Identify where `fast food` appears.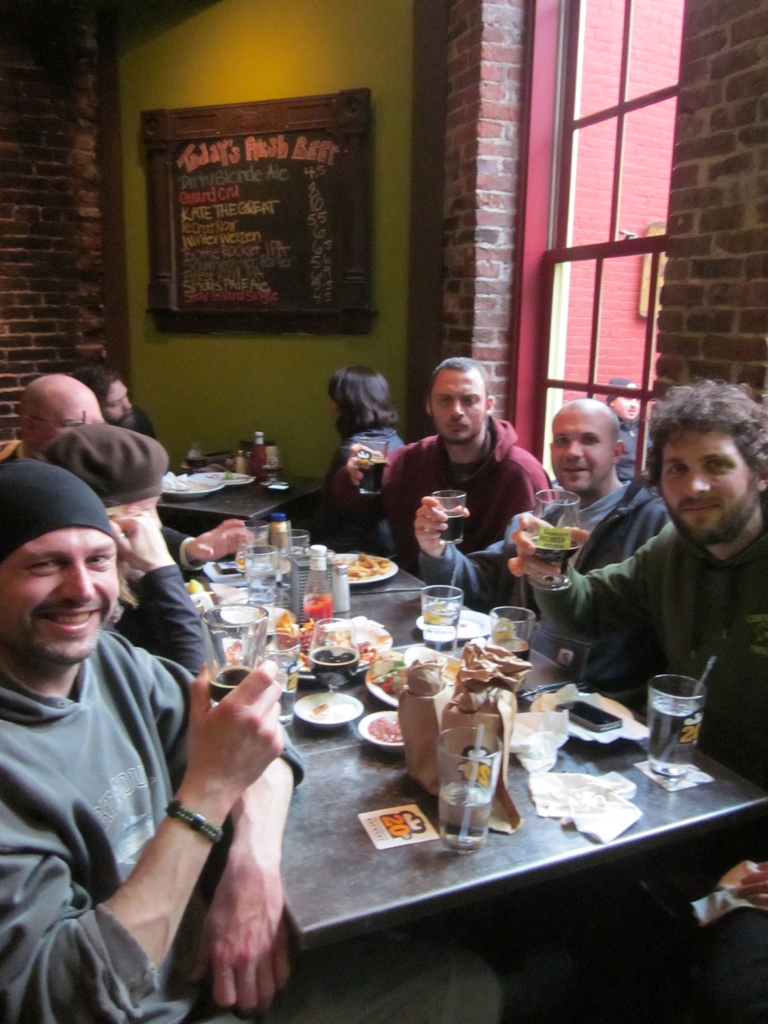
Appears at (274,612,298,645).
